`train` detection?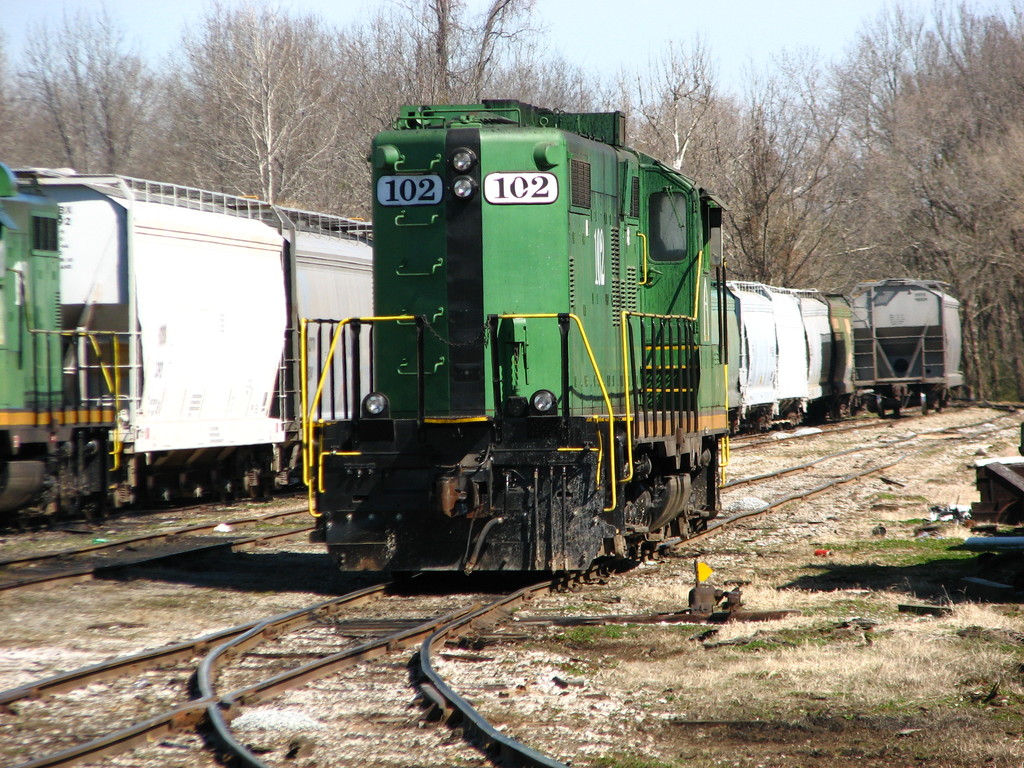
(845, 278, 966, 412)
